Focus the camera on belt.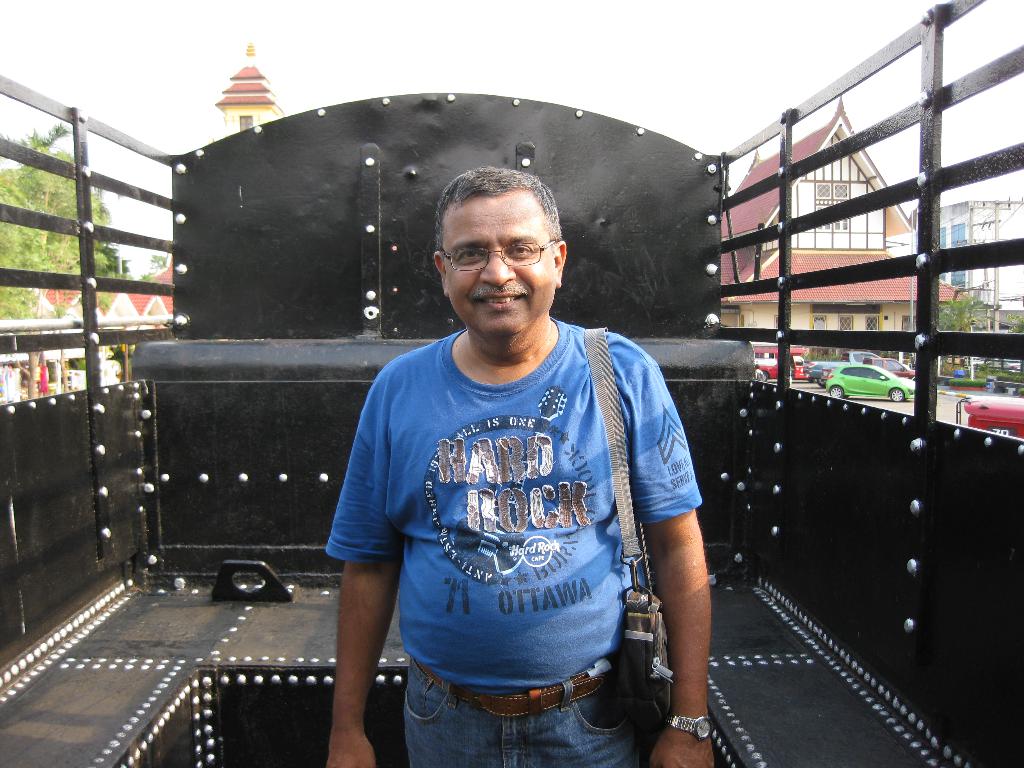
Focus region: Rect(411, 657, 624, 716).
